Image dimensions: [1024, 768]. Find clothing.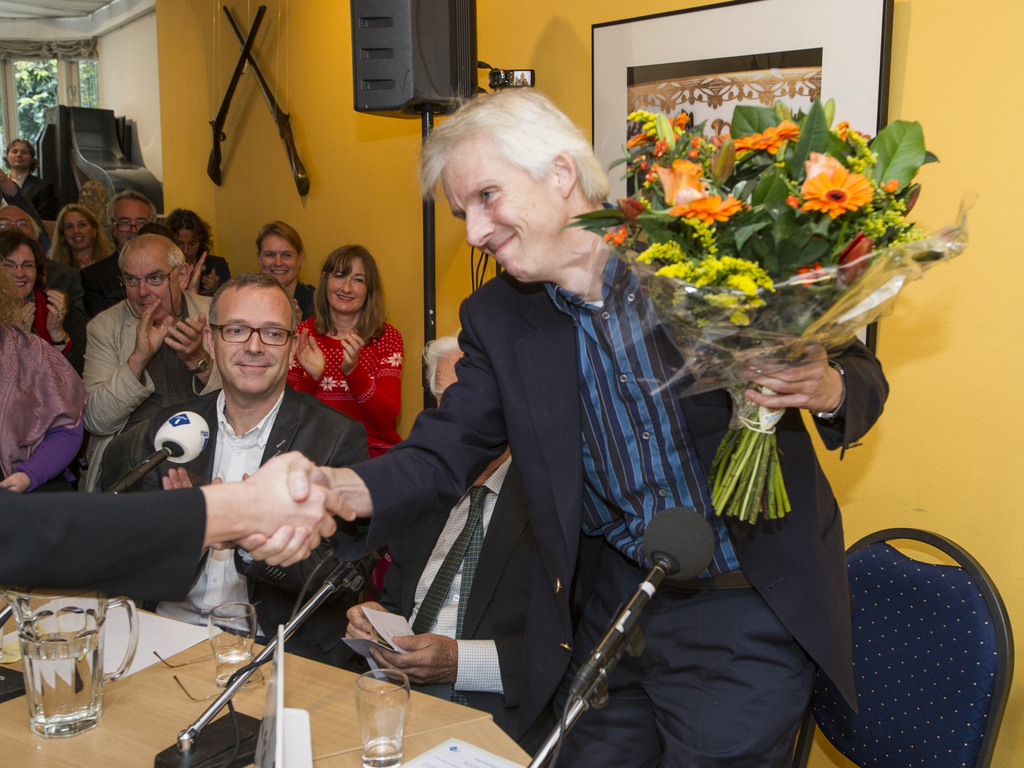
[left=359, top=269, right=858, bottom=767].
